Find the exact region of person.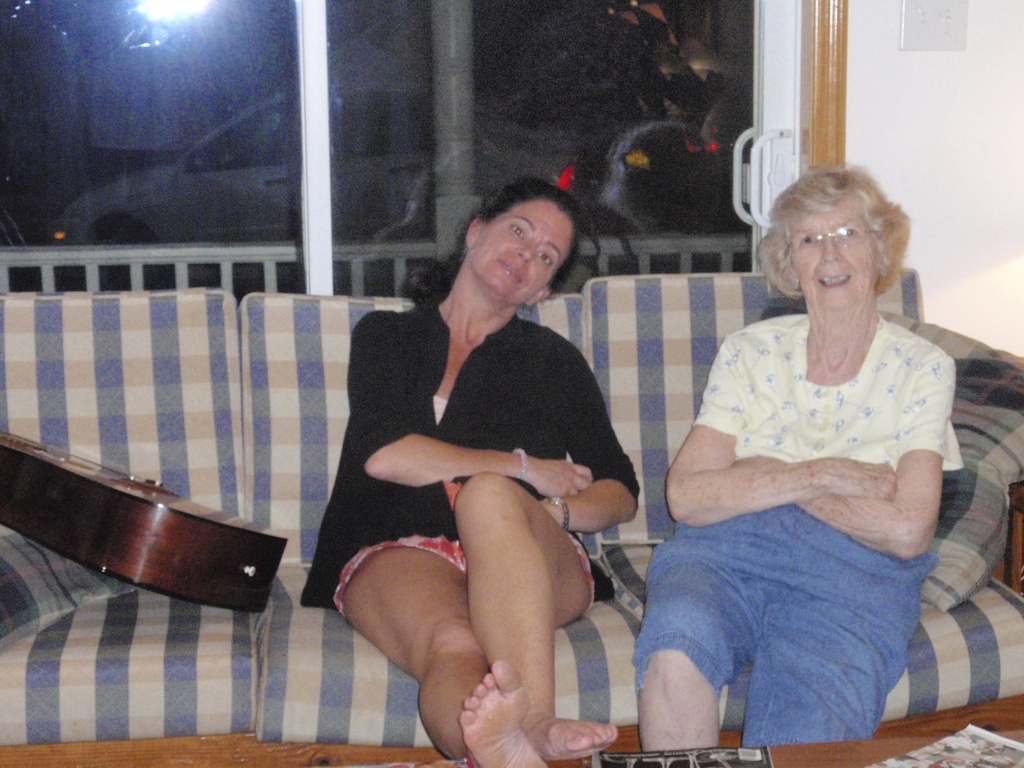
Exact region: (x1=666, y1=159, x2=960, y2=749).
